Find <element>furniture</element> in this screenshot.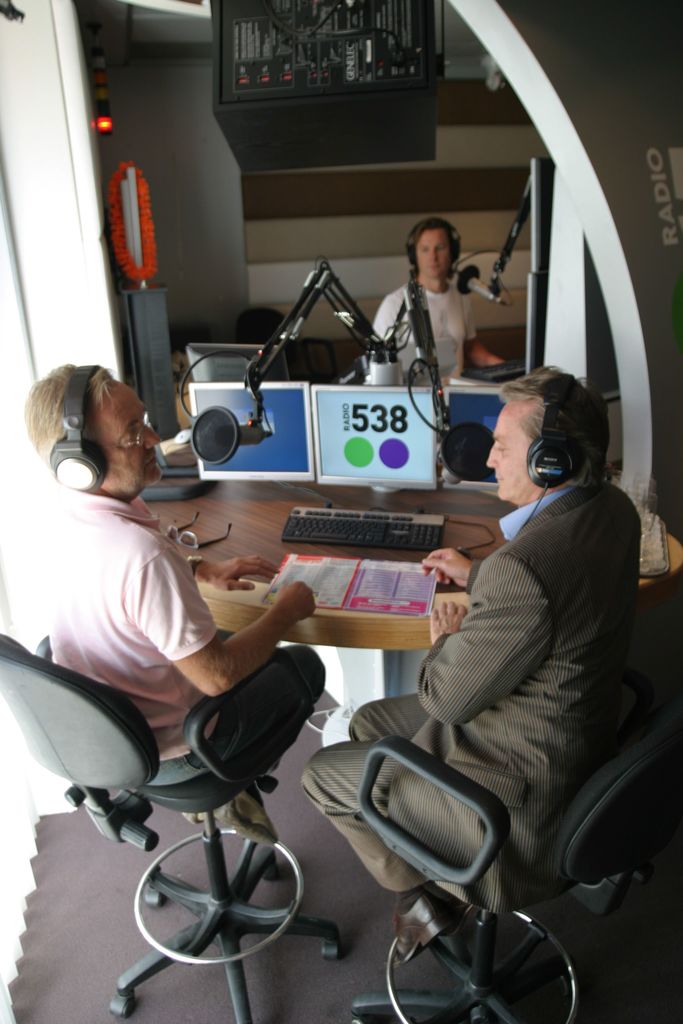
The bounding box for <element>furniture</element> is locate(0, 636, 343, 1023).
